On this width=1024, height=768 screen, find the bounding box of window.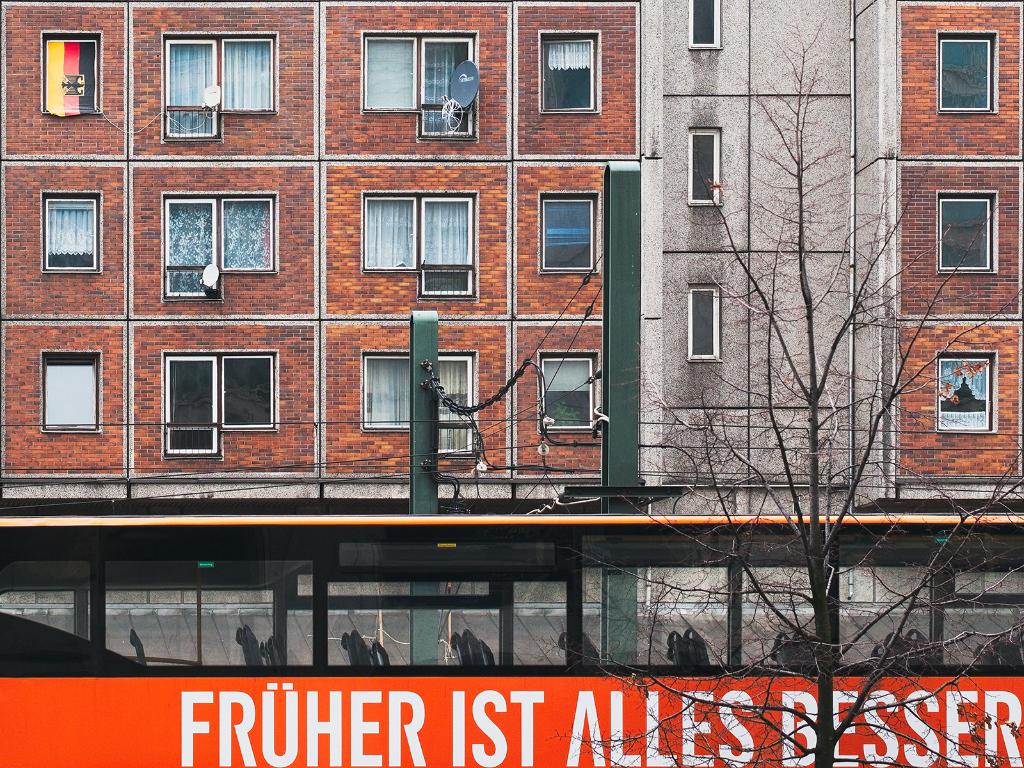
Bounding box: x1=216 y1=348 x2=275 y2=430.
